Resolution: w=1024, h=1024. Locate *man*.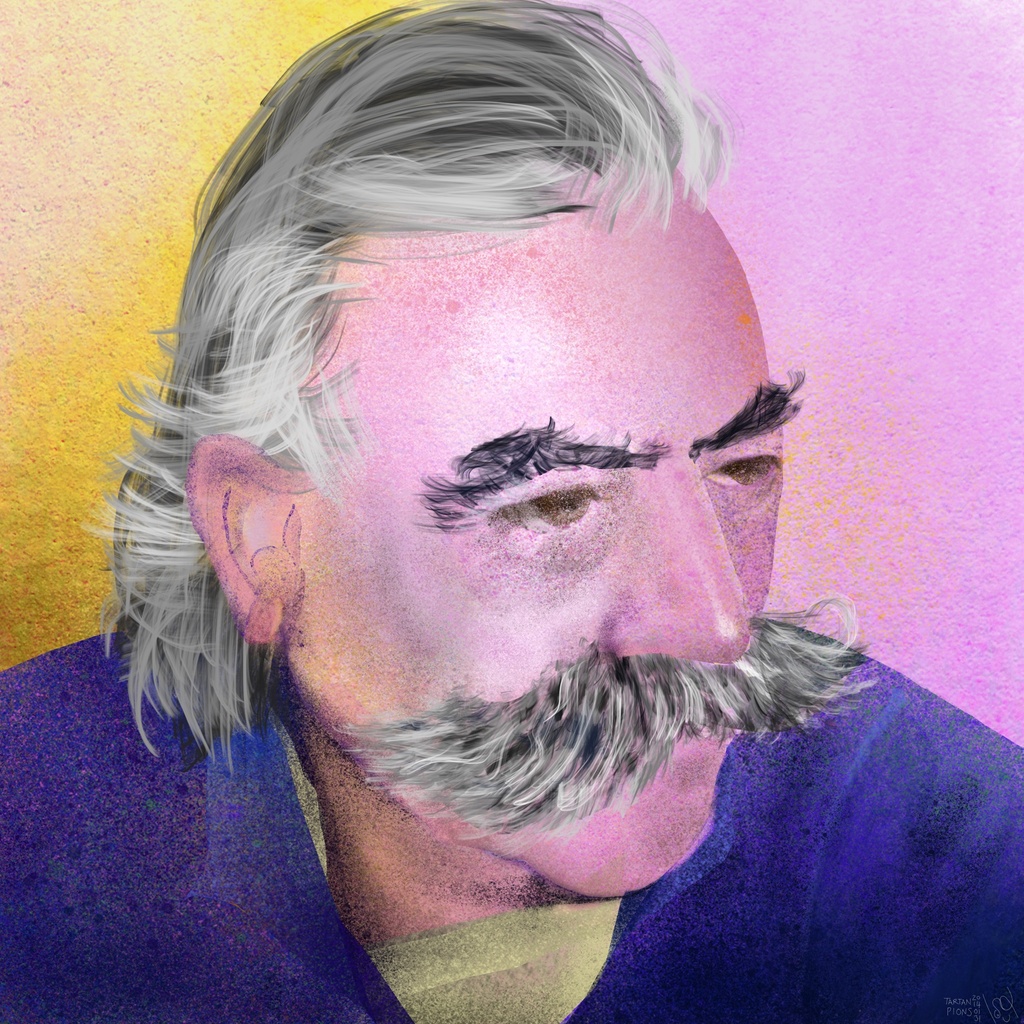
bbox(57, 0, 916, 1012).
